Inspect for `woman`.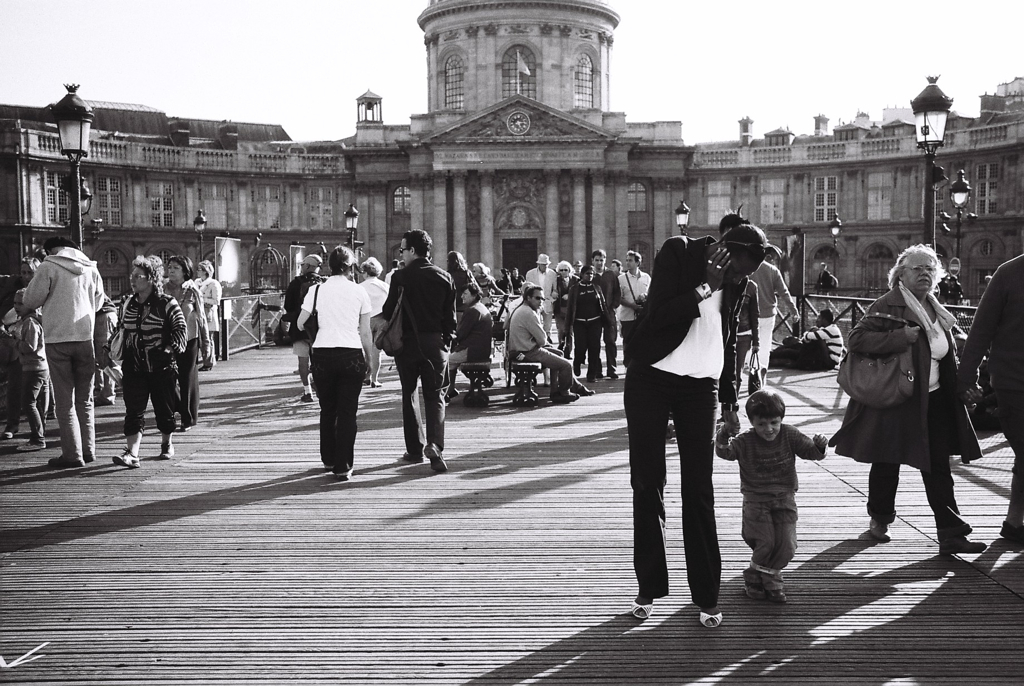
Inspection: x1=444, y1=251, x2=474, y2=329.
